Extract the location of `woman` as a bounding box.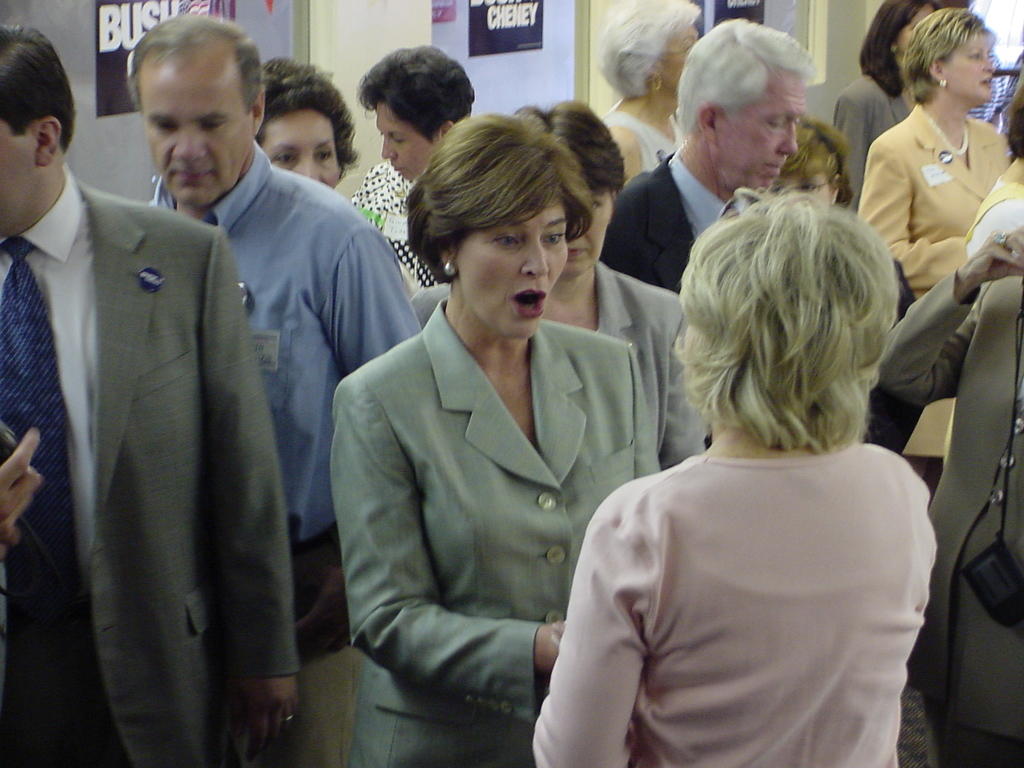
bbox=(351, 46, 488, 311).
